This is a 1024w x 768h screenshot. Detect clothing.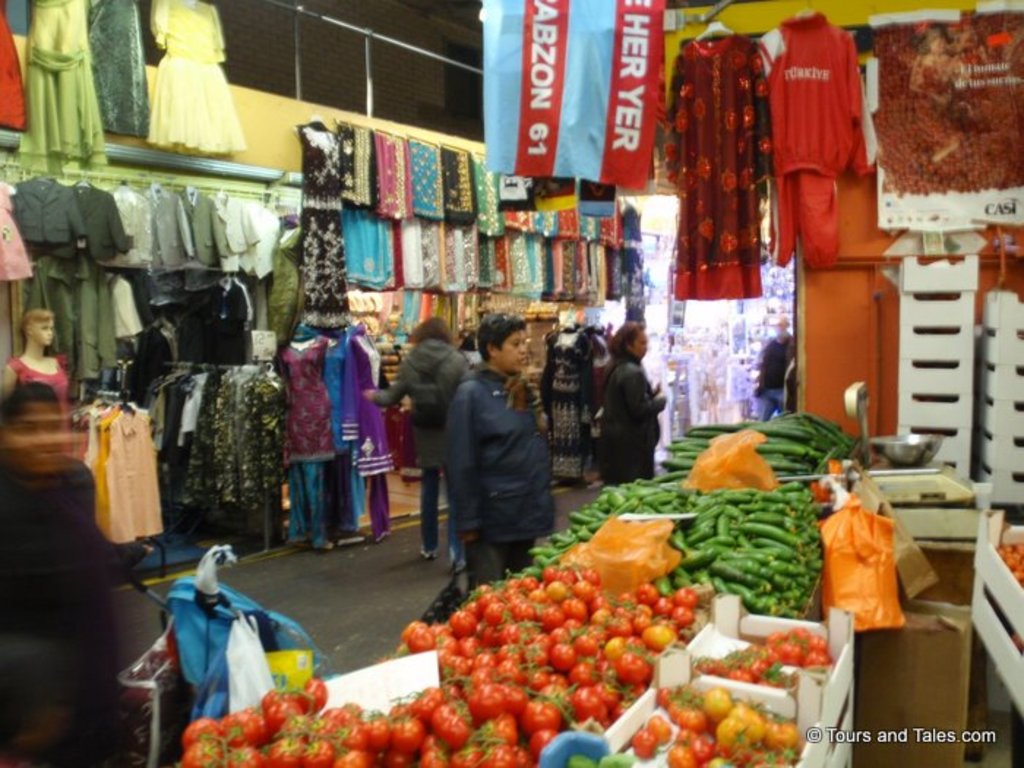
locate(377, 338, 475, 550).
